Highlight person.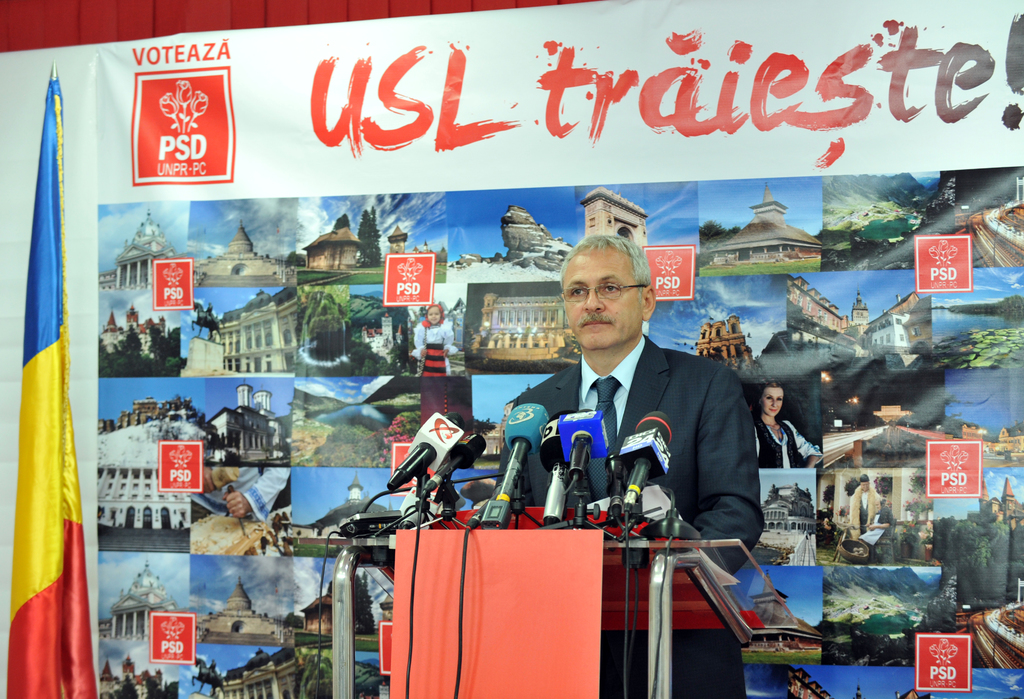
Highlighted region: <box>190,469,291,526</box>.
